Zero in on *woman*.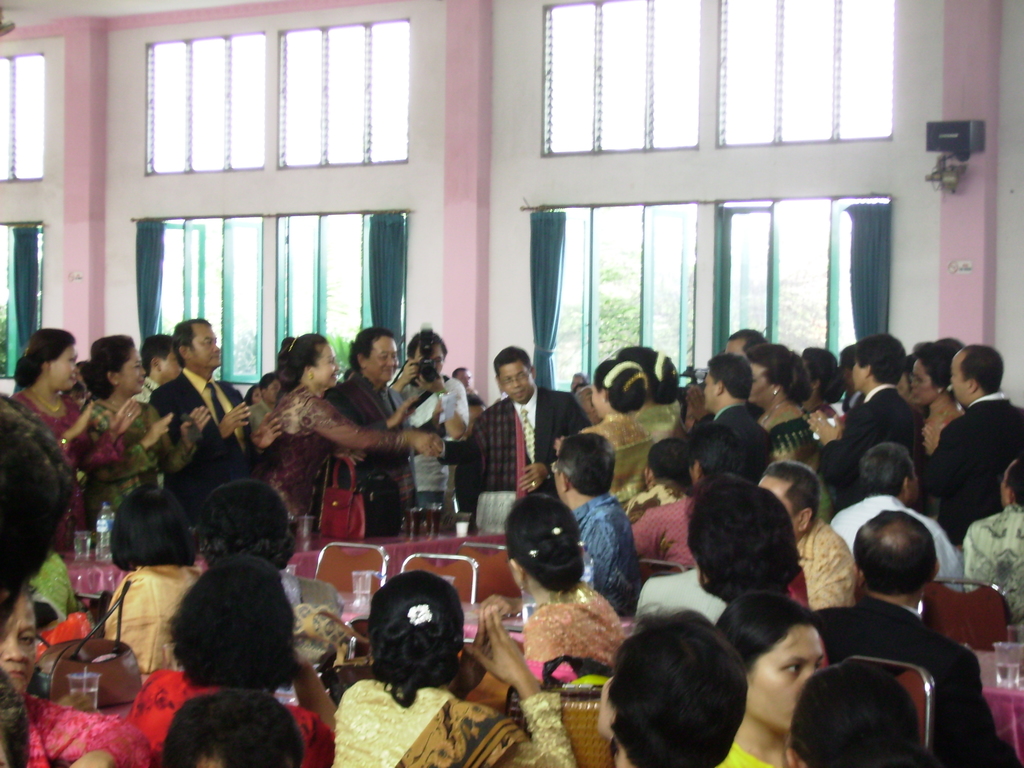
Zeroed in: bbox=(470, 492, 629, 723).
